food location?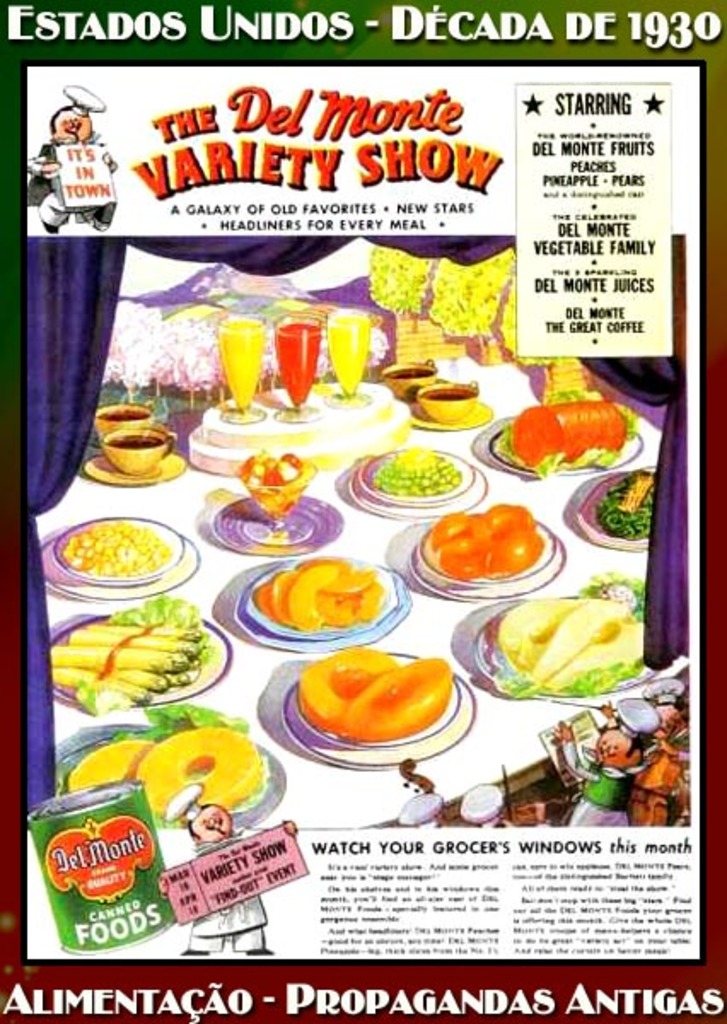
{"x1": 266, "y1": 302, "x2": 328, "y2": 408}
